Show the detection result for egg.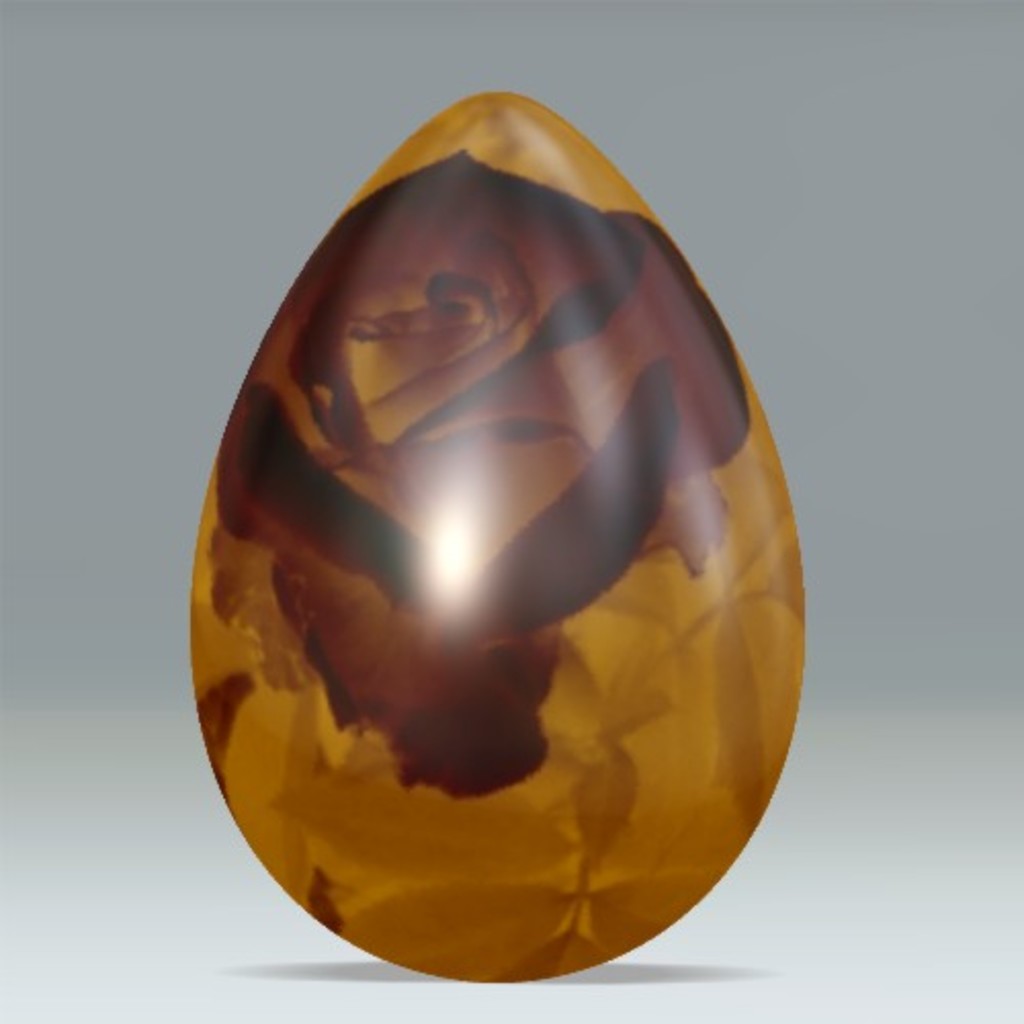
select_region(184, 88, 807, 977).
